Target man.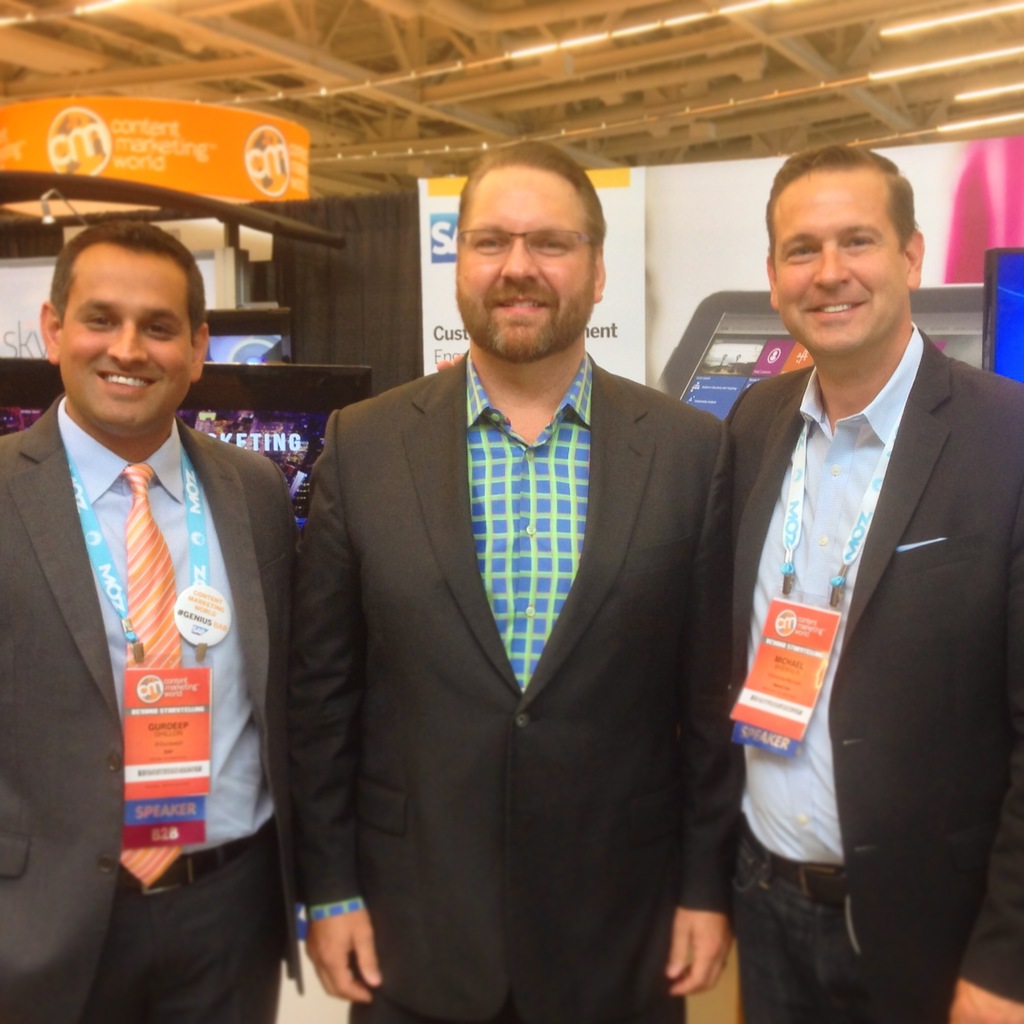
Target region: 294, 148, 740, 1023.
